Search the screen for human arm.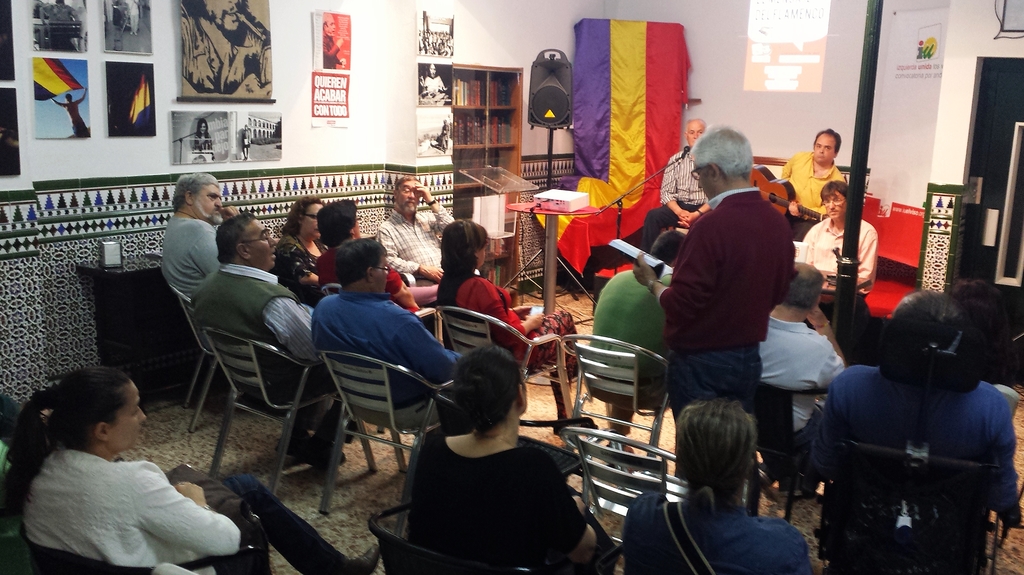
Found at <region>381, 225, 445, 280</region>.
